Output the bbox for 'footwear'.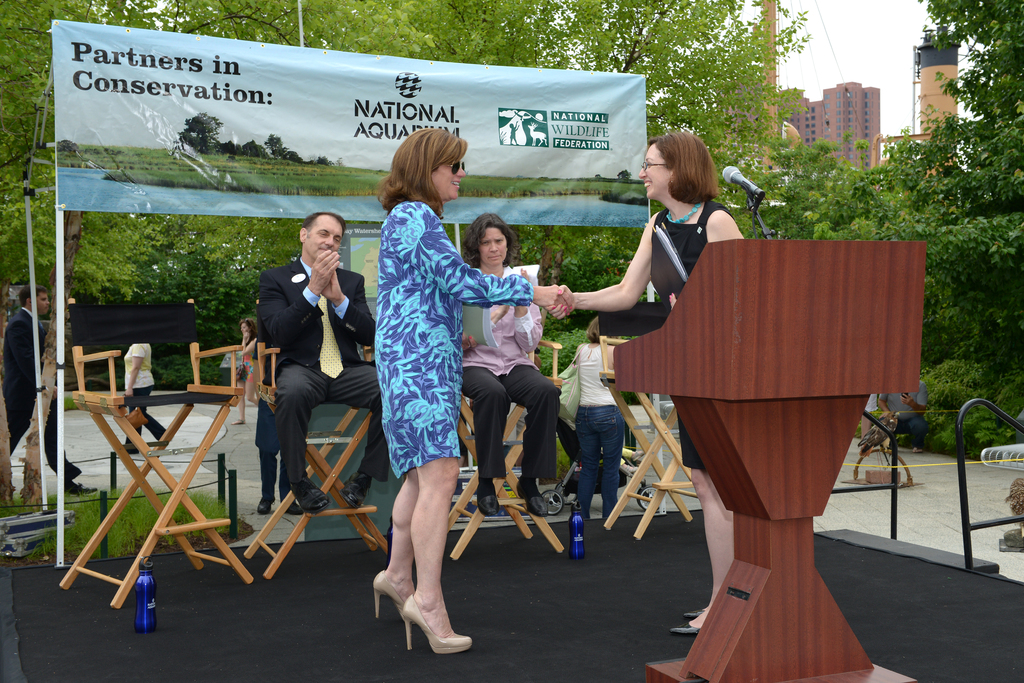
(340,473,369,514).
